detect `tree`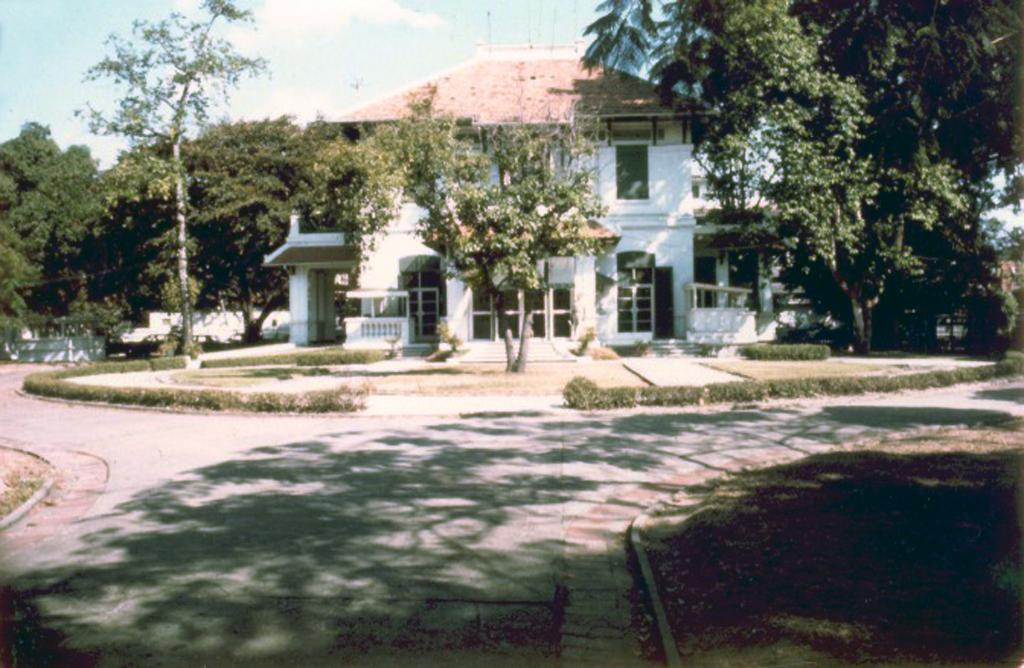
(0, 114, 106, 362)
